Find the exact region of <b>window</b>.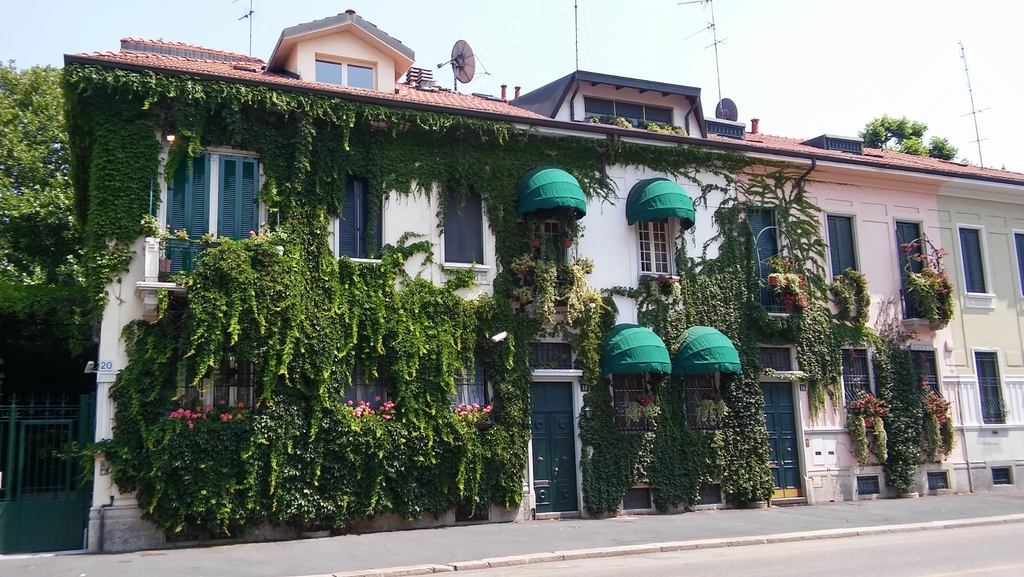
Exact region: [left=336, top=173, right=385, bottom=265].
